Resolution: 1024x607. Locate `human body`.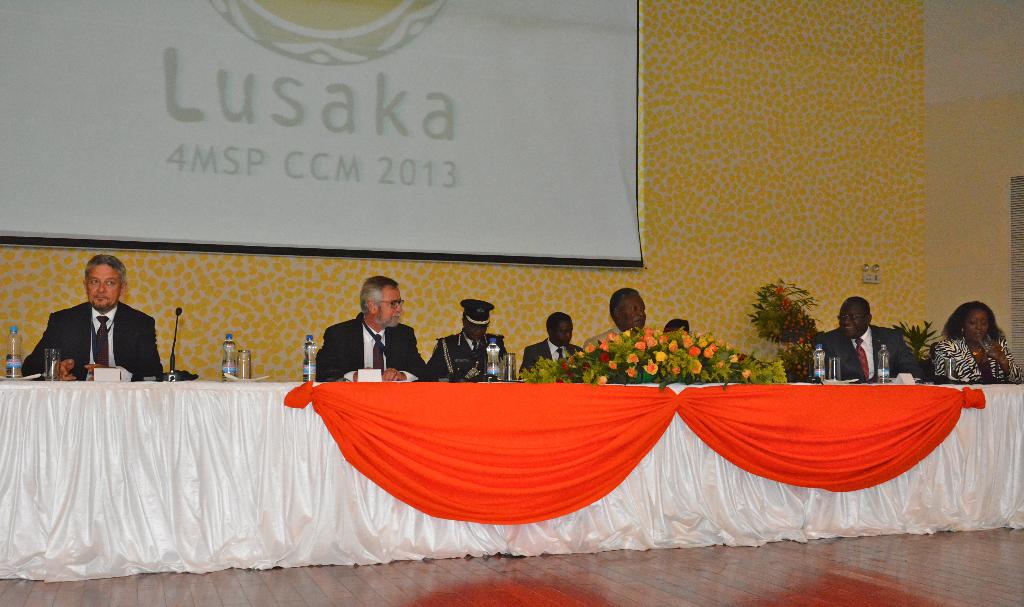
crop(515, 341, 583, 374).
